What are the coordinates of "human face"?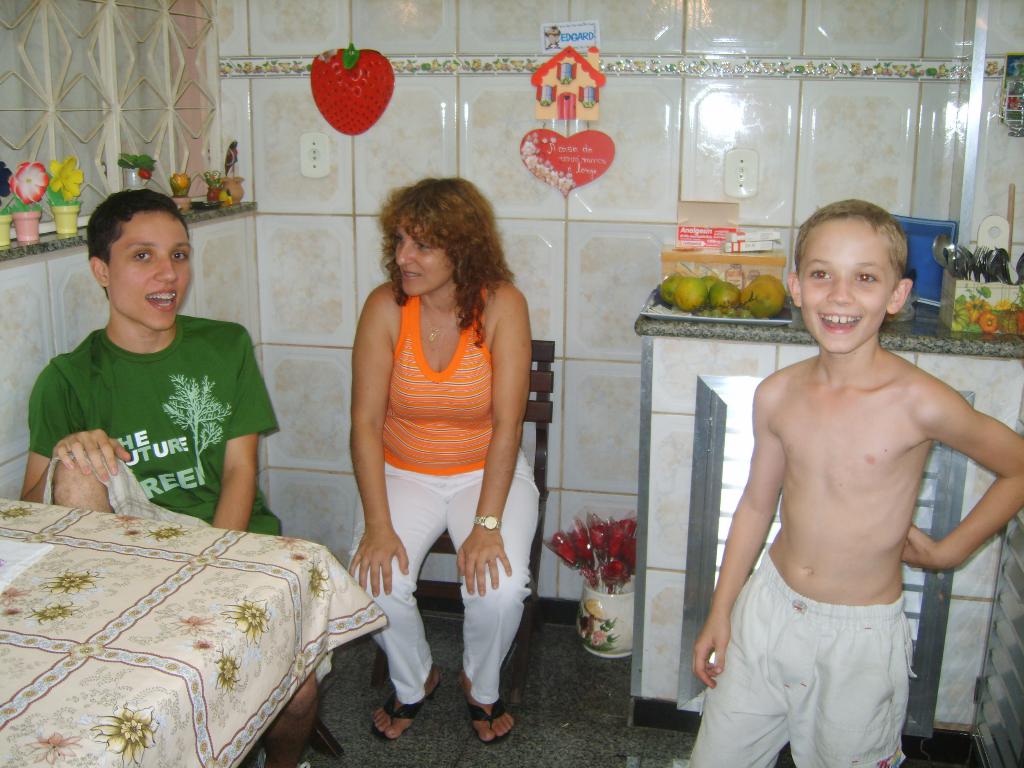
x1=392 y1=220 x2=456 y2=294.
